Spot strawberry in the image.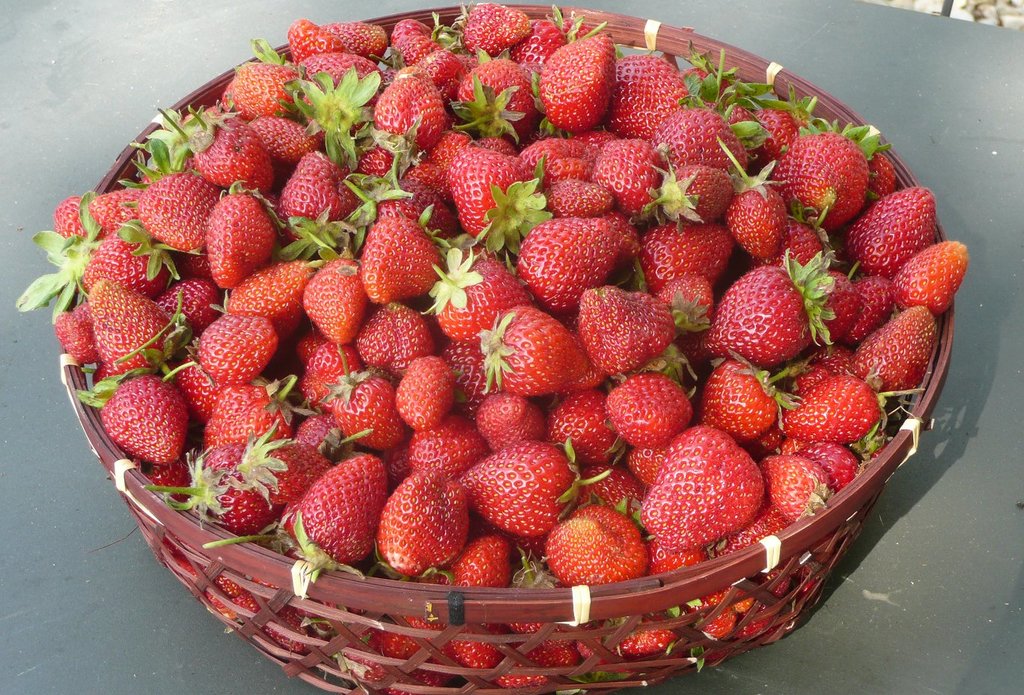
strawberry found at 446:629:512:678.
